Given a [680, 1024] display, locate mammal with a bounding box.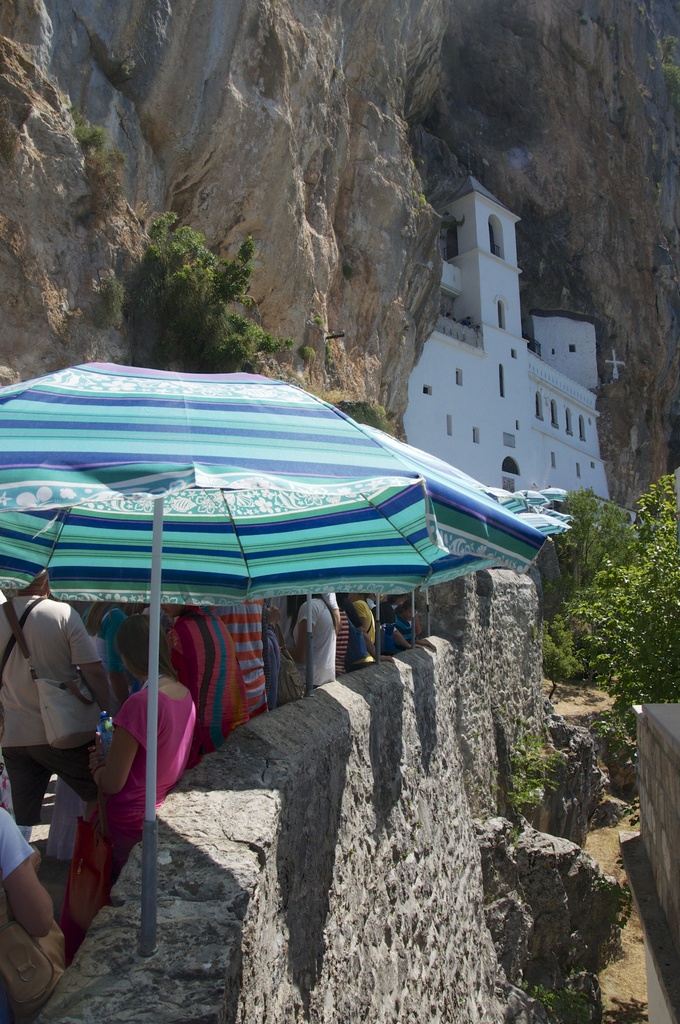
Located: region(266, 597, 294, 717).
